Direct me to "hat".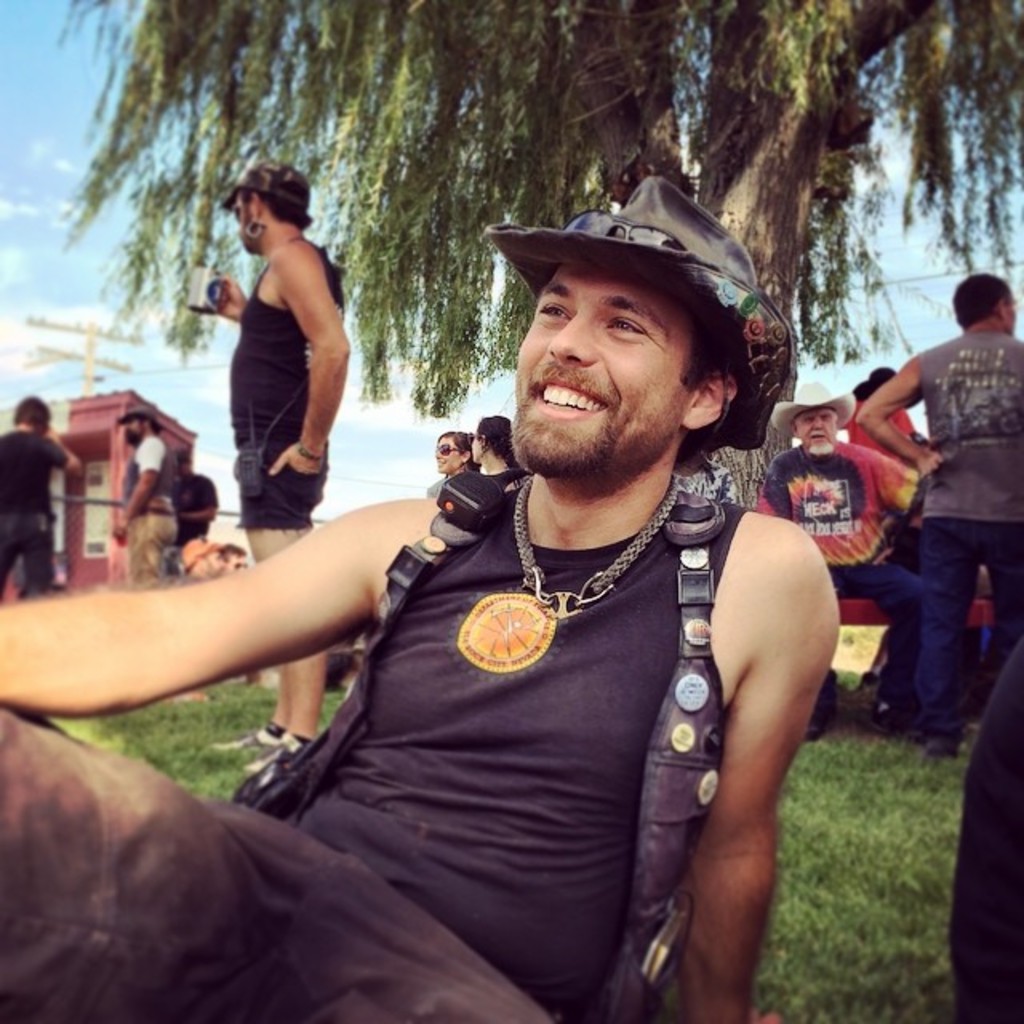
Direction: (x1=219, y1=155, x2=310, y2=210).
